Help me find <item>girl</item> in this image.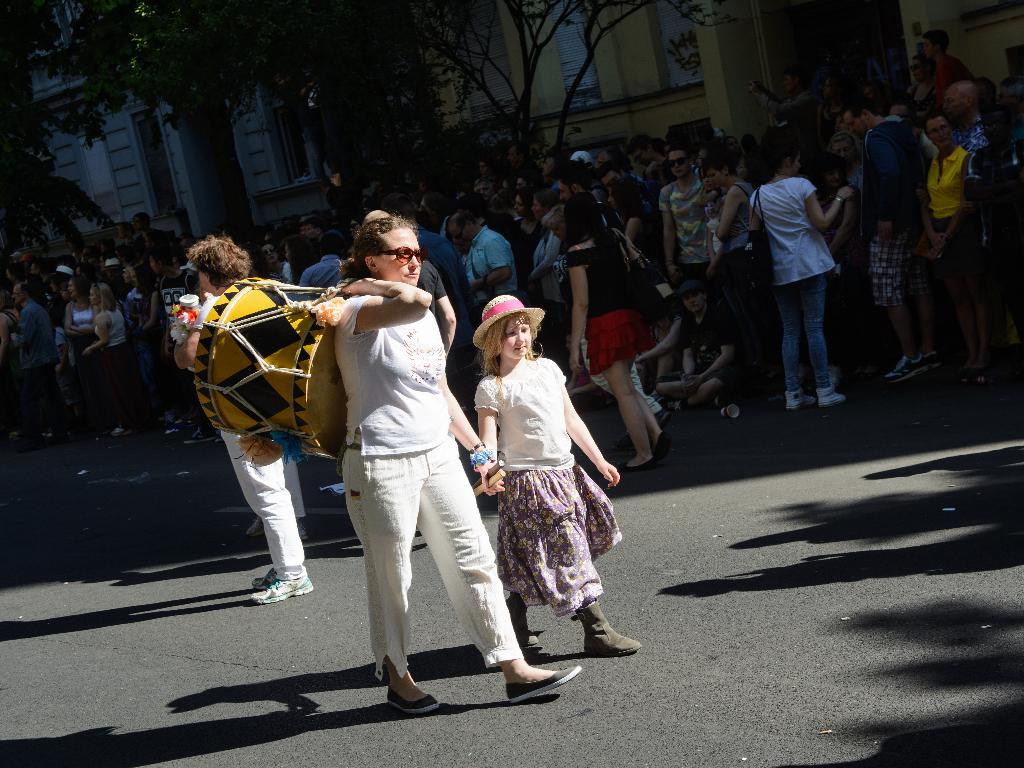
Found it: 470 294 654 660.
